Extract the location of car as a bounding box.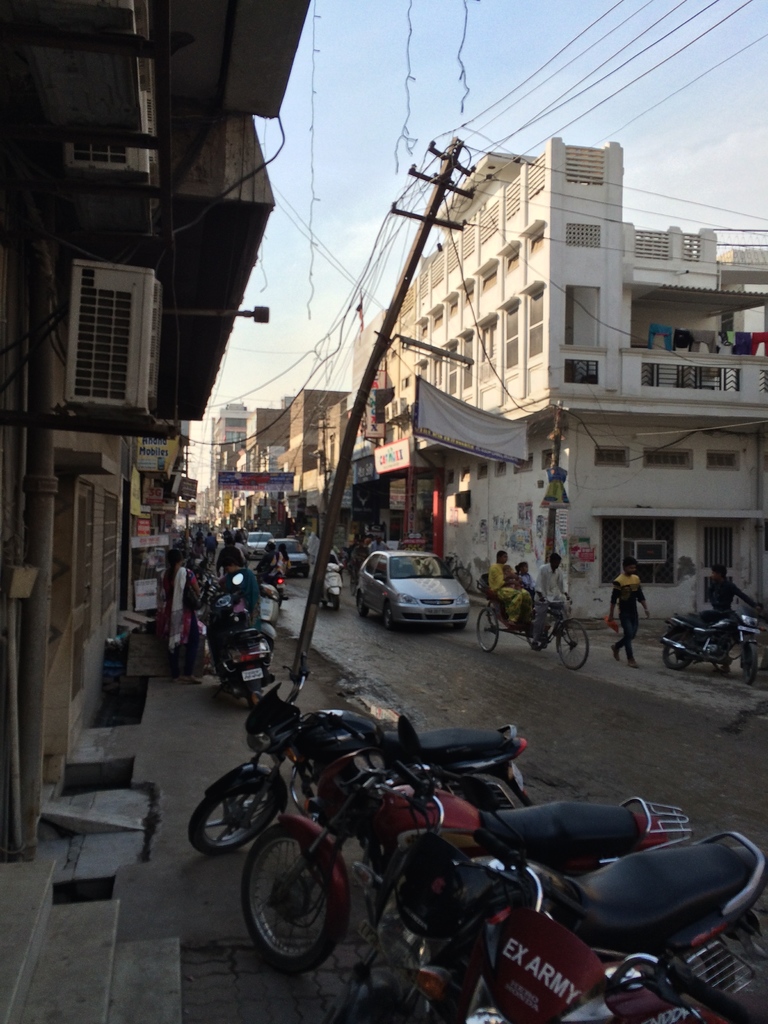
[245,531,275,555].
